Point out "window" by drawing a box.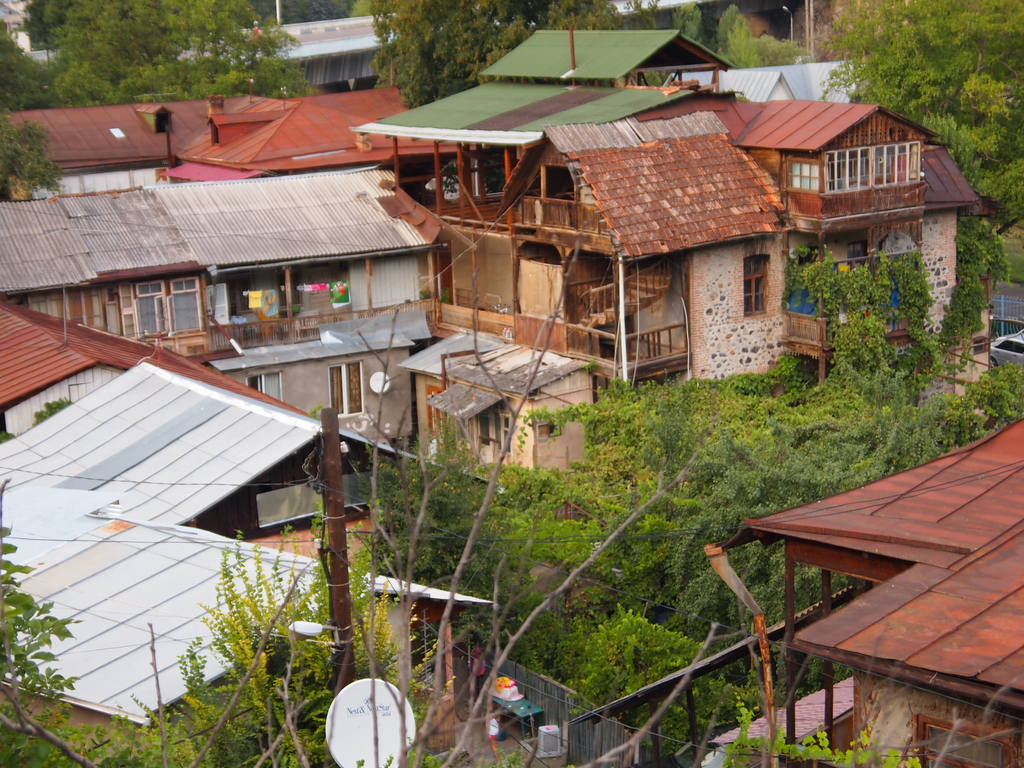
<region>723, 232, 795, 322</region>.
